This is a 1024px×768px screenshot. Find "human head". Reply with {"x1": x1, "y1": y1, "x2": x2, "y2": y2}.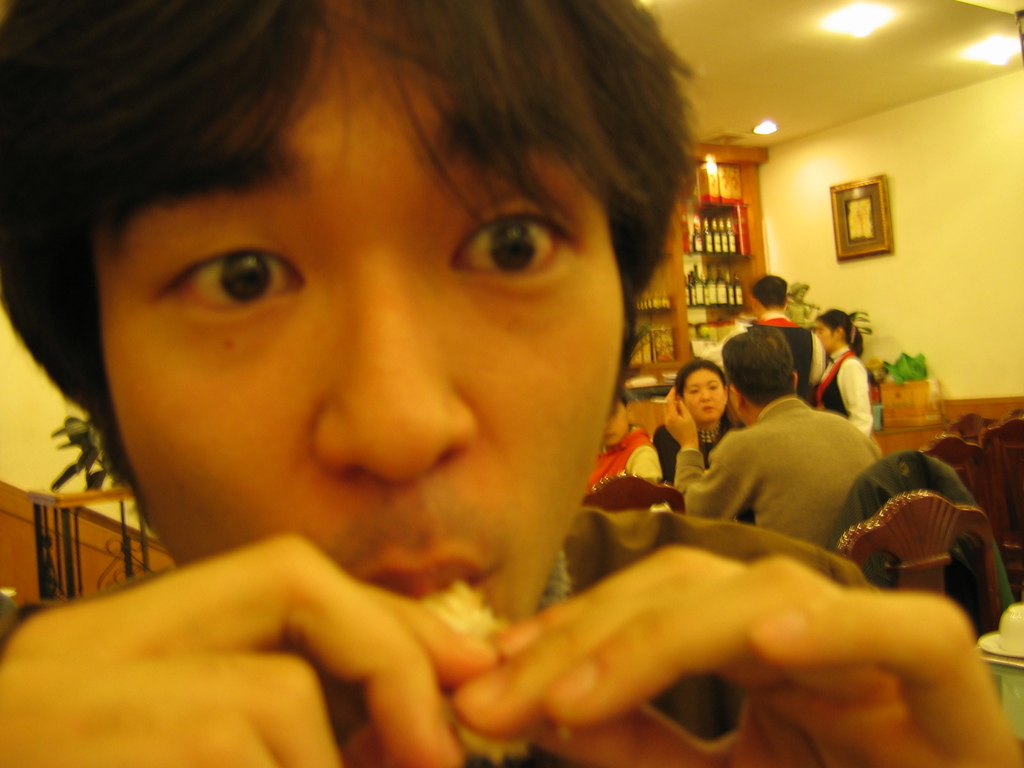
{"x1": 38, "y1": 38, "x2": 664, "y2": 593}.
